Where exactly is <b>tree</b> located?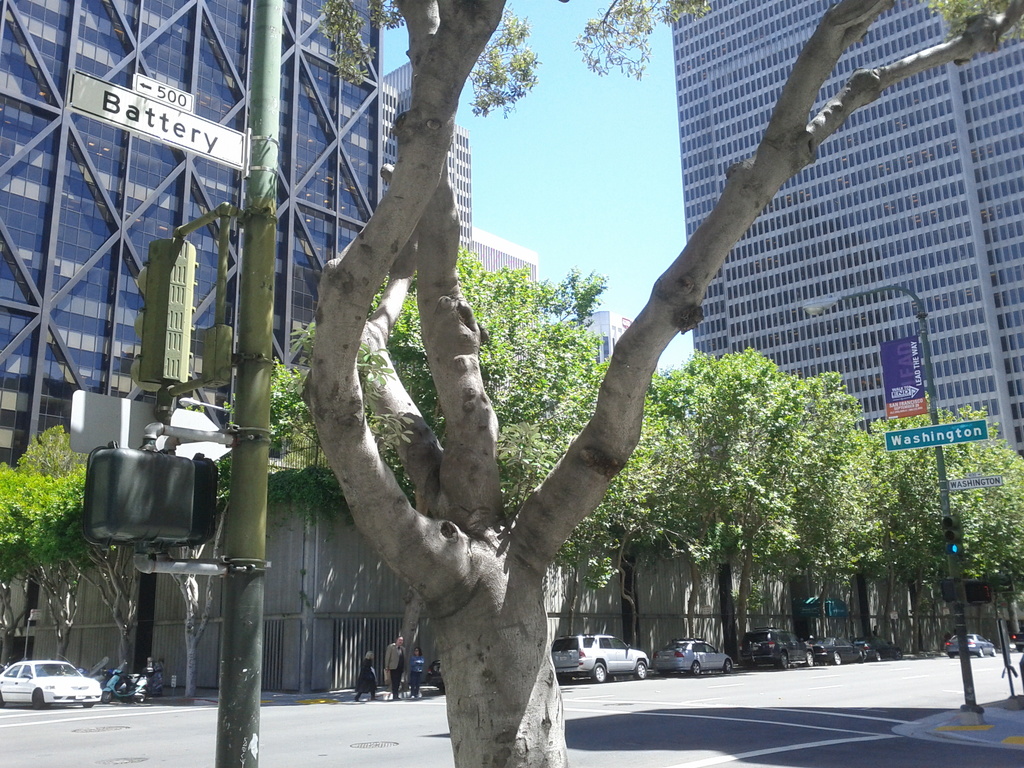
Its bounding box is (797, 369, 898, 666).
